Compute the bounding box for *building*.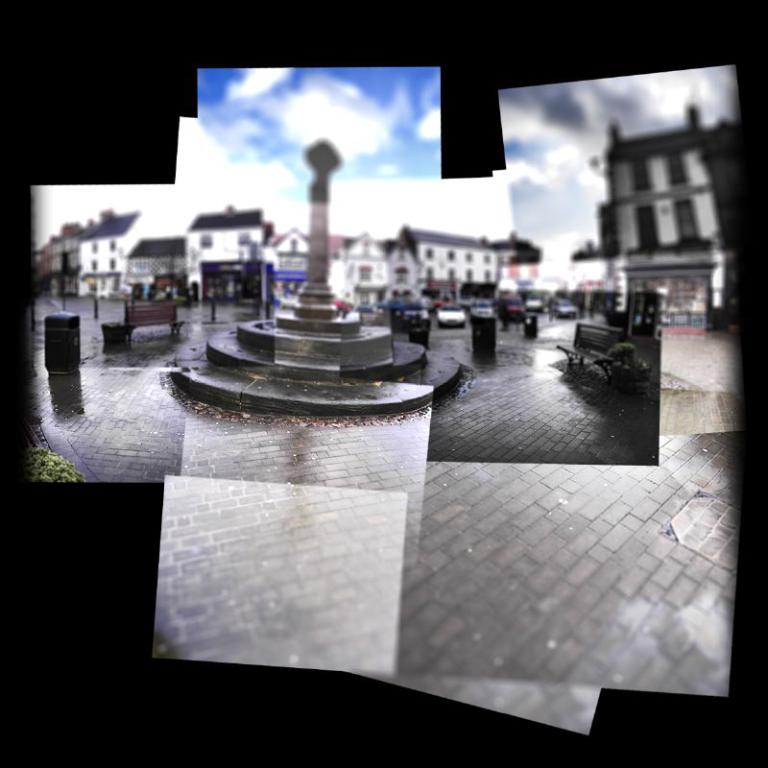
[39, 209, 148, 297].
